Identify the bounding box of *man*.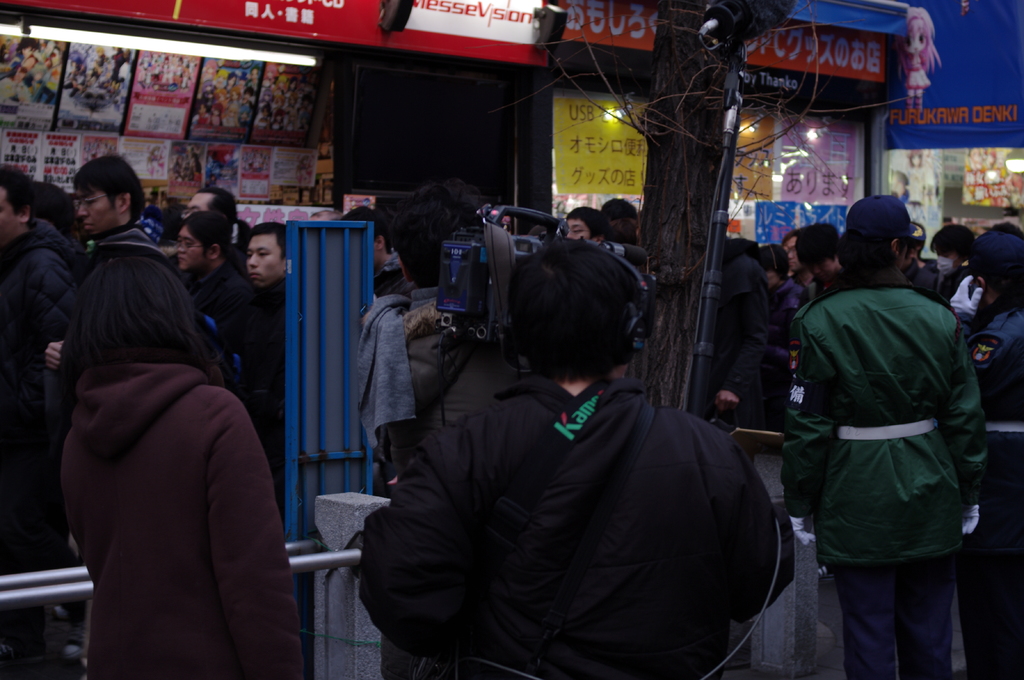
244, 219, 289, 531.
